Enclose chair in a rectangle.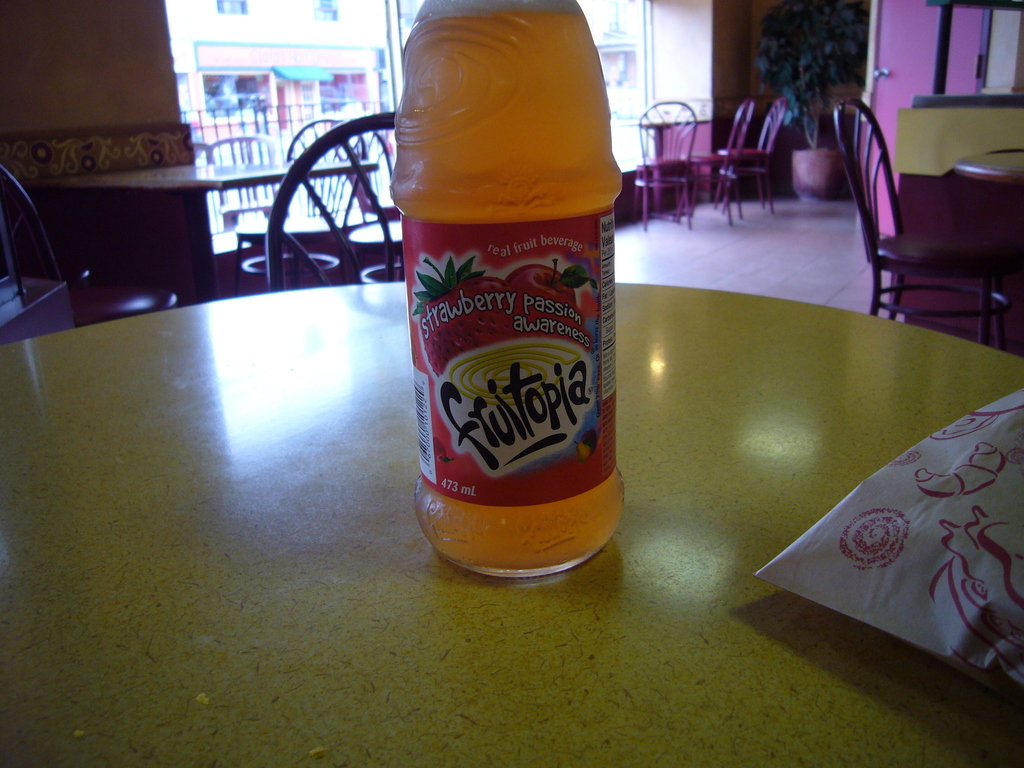
locate(696, 97, 760, 232).
